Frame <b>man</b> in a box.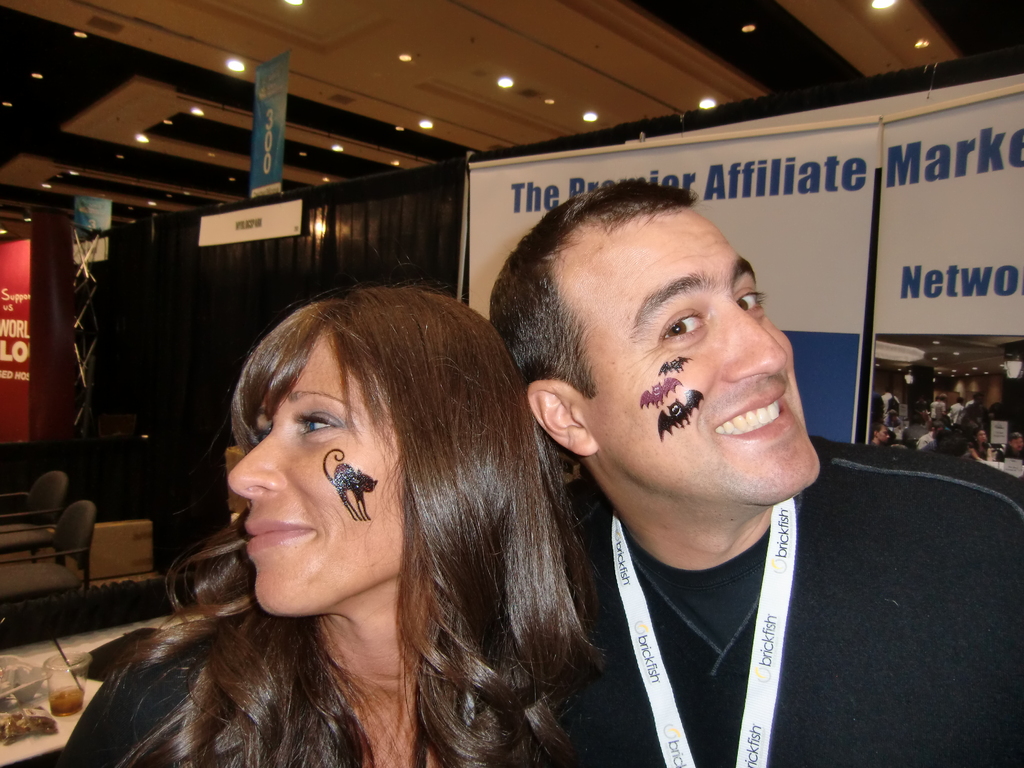
(x1=872, y1=385, x2=883, y2=419).
